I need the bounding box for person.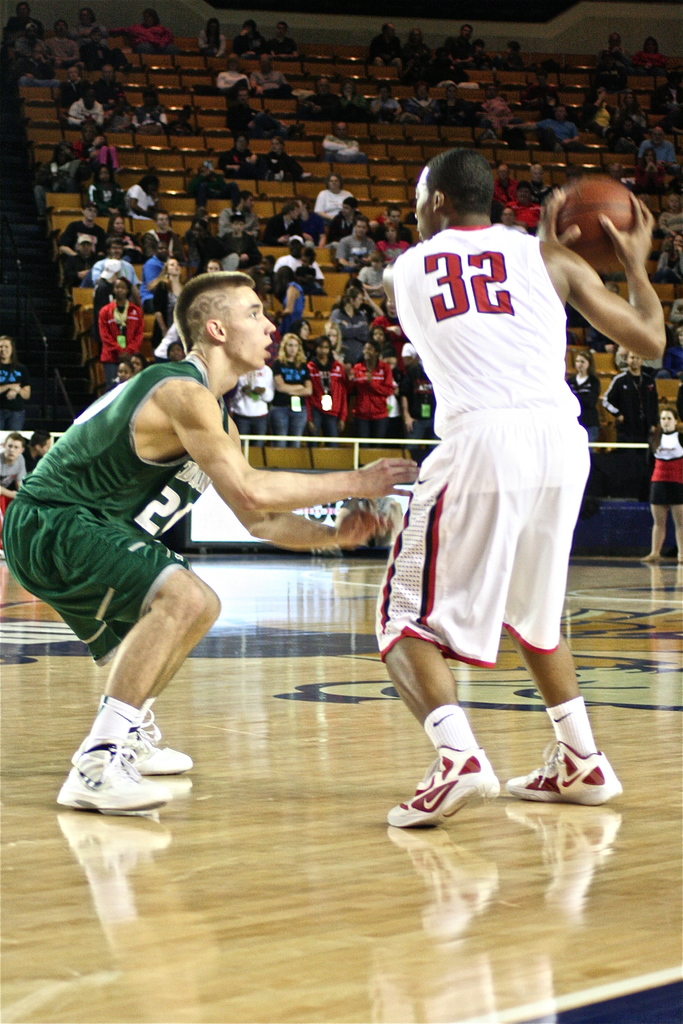
Here it is: (left=0, top=337, right=34, bottom=426).
